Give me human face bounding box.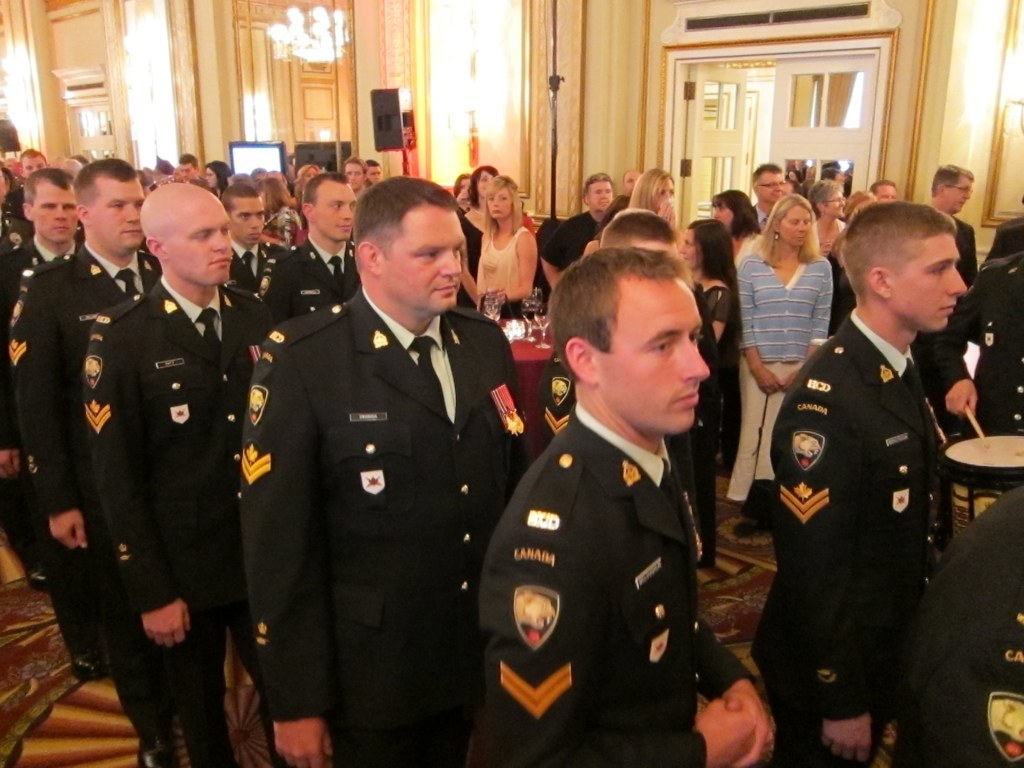
BBox(91, 177, 141, 249).
